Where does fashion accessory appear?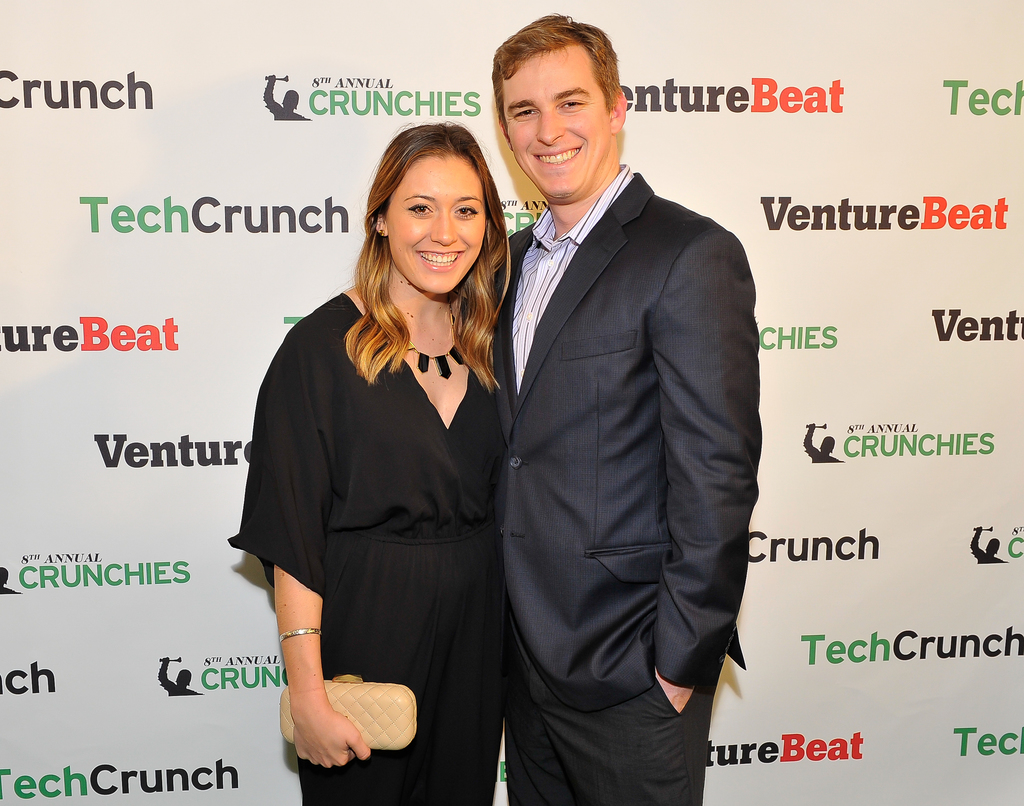
Appears at detection(282, 671, 416, 752).
